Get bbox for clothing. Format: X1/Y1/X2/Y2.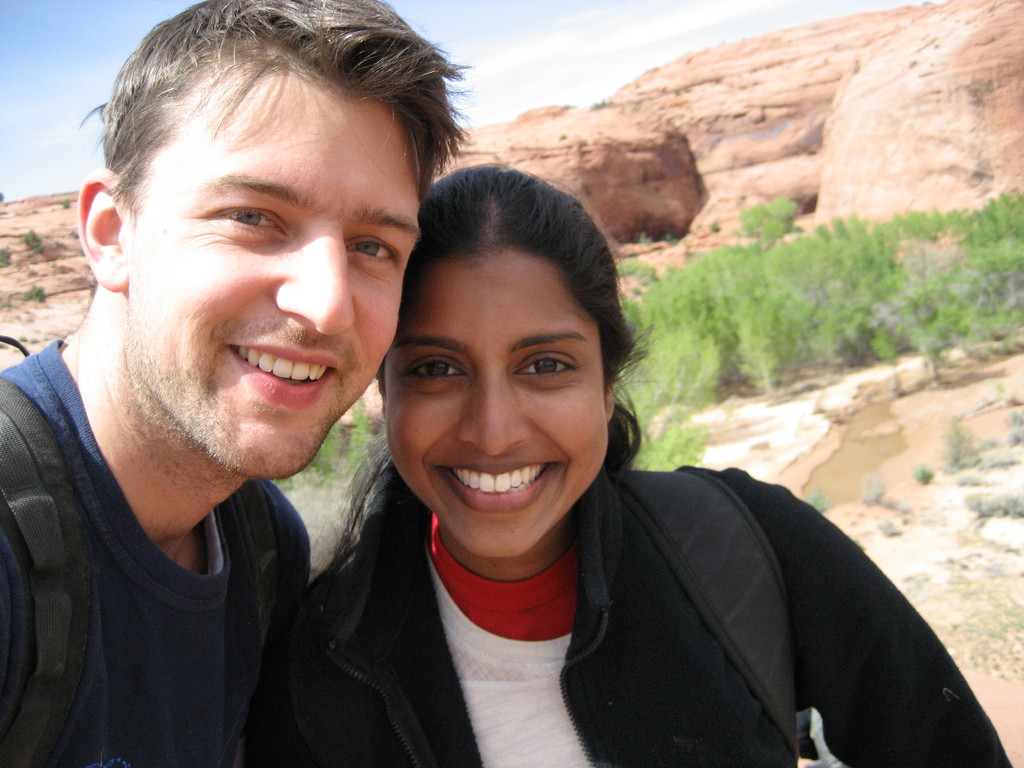
0/335/315/767.
